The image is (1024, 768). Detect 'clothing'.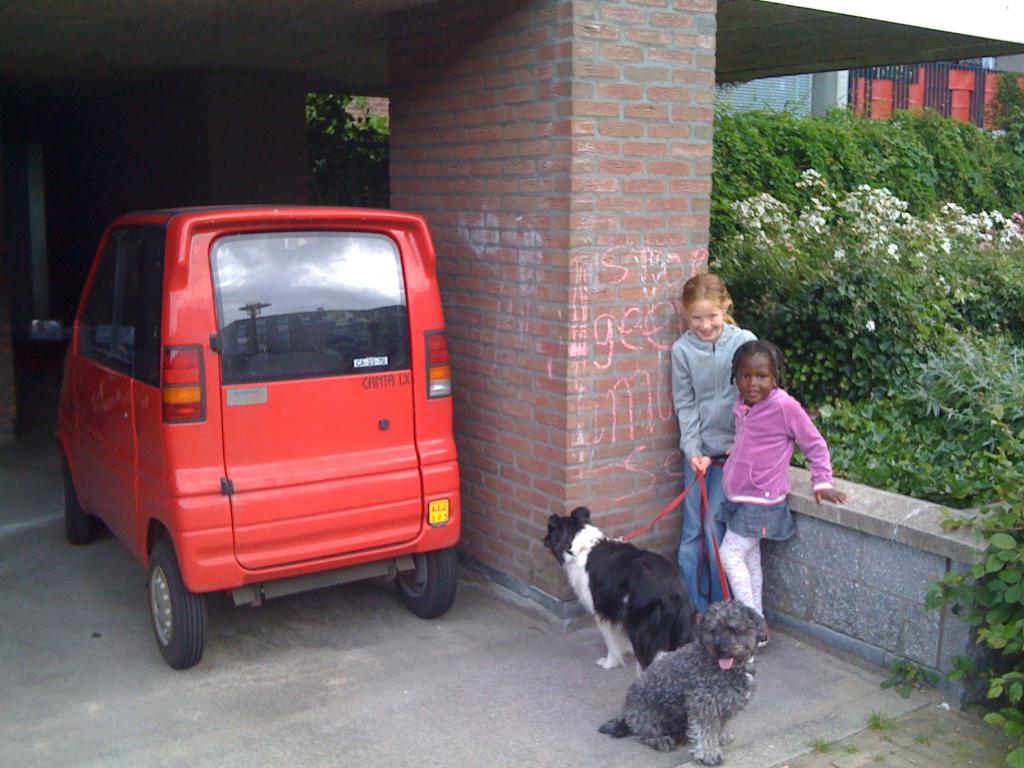
Detection: 675,322,753,607.
